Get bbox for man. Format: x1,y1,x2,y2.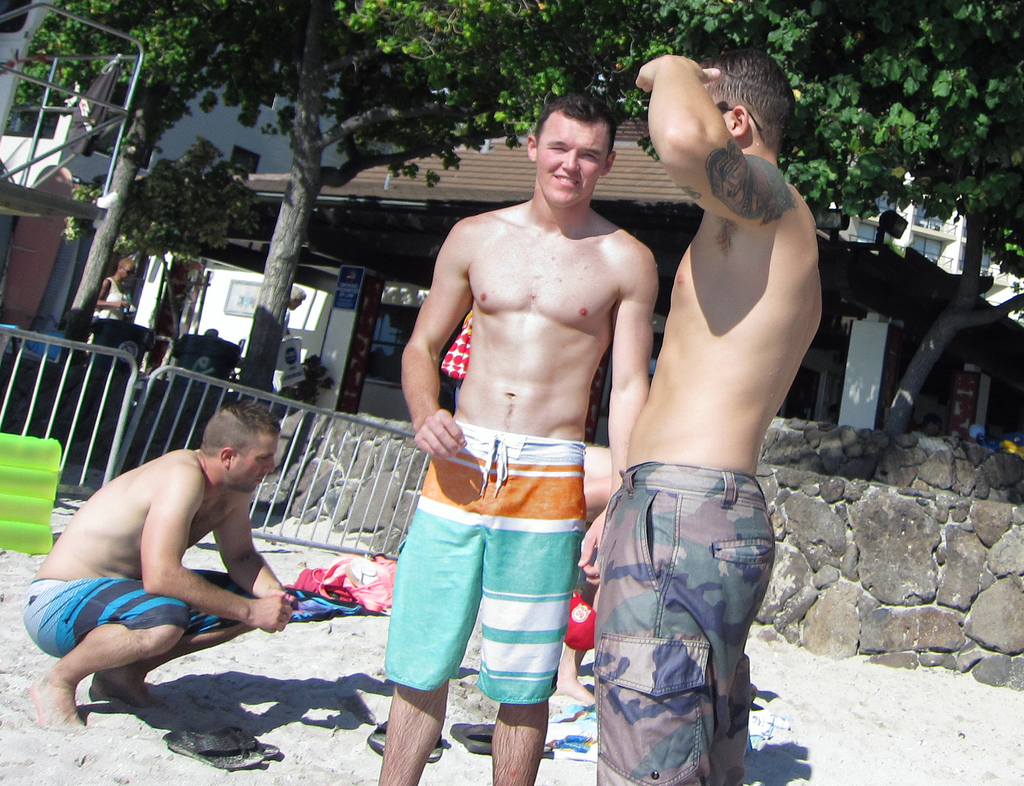
591,44,833,785.
